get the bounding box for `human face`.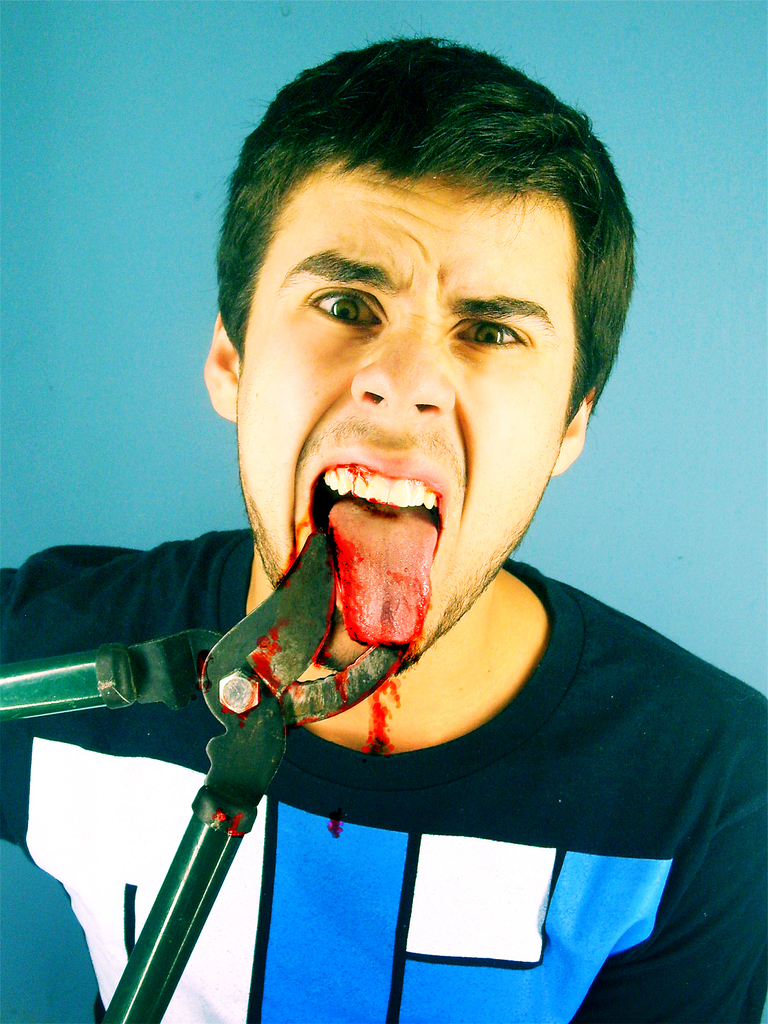
x1=241, y1=176, x2=577, y2=671.
